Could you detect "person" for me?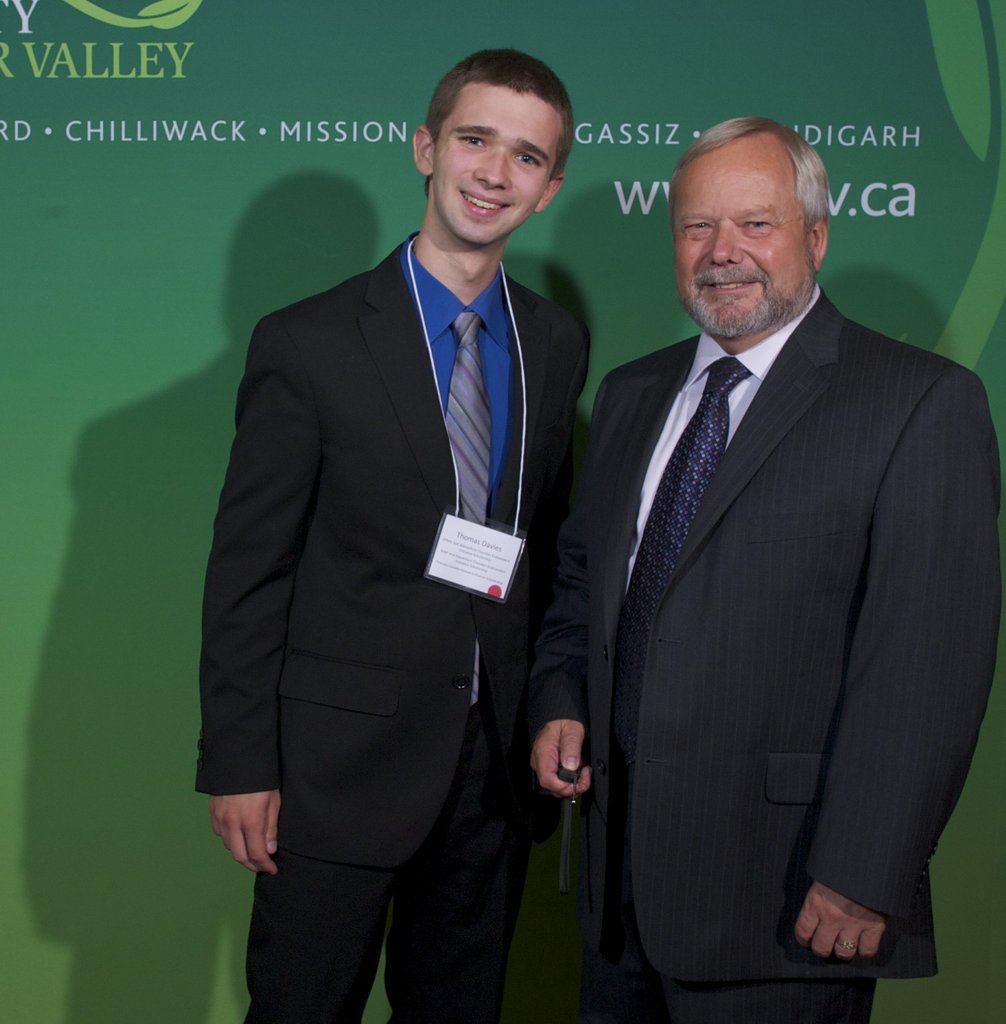
Detection result: bbox=(511, 113, 1004, 1021).
